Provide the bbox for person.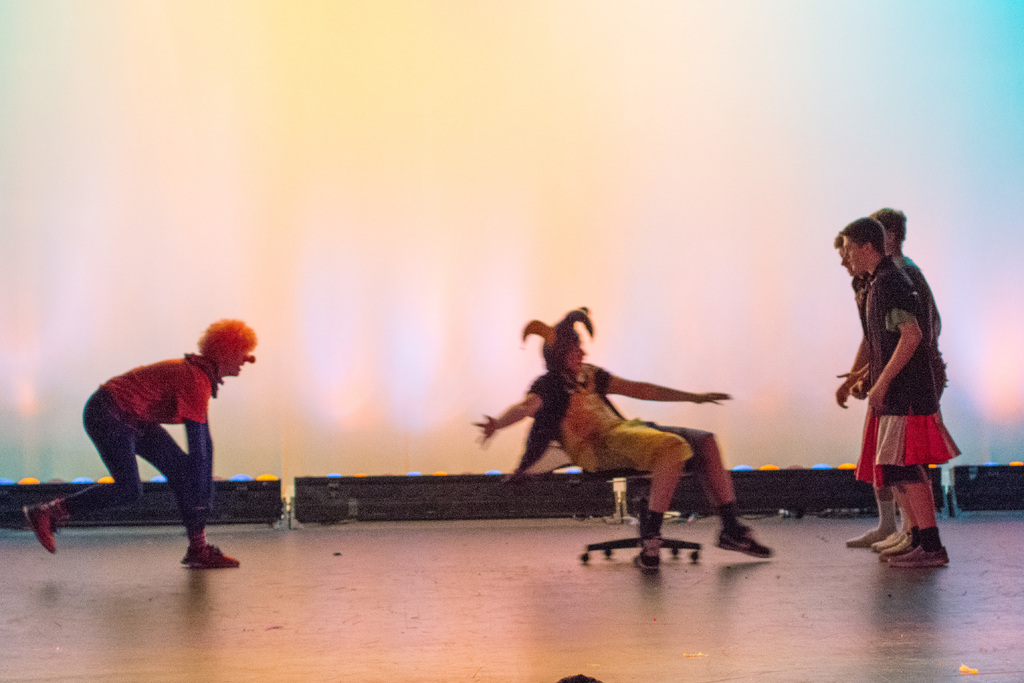
l=76, t=315, r=253, b=572.
